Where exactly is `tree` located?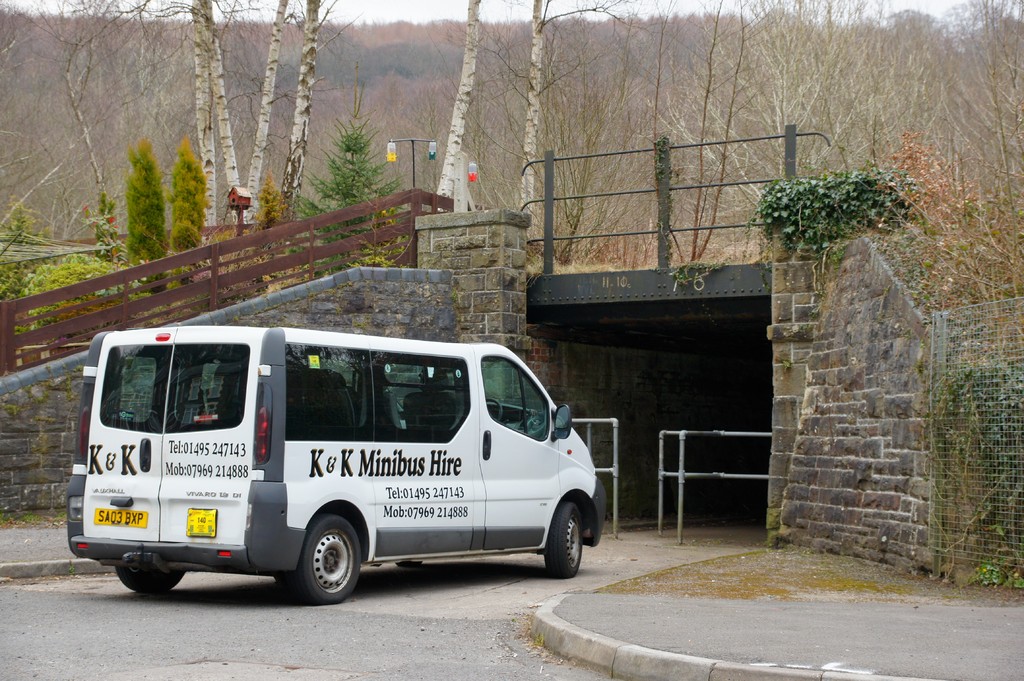
Its bounding box is Rect(125, 135, 160, 291).
